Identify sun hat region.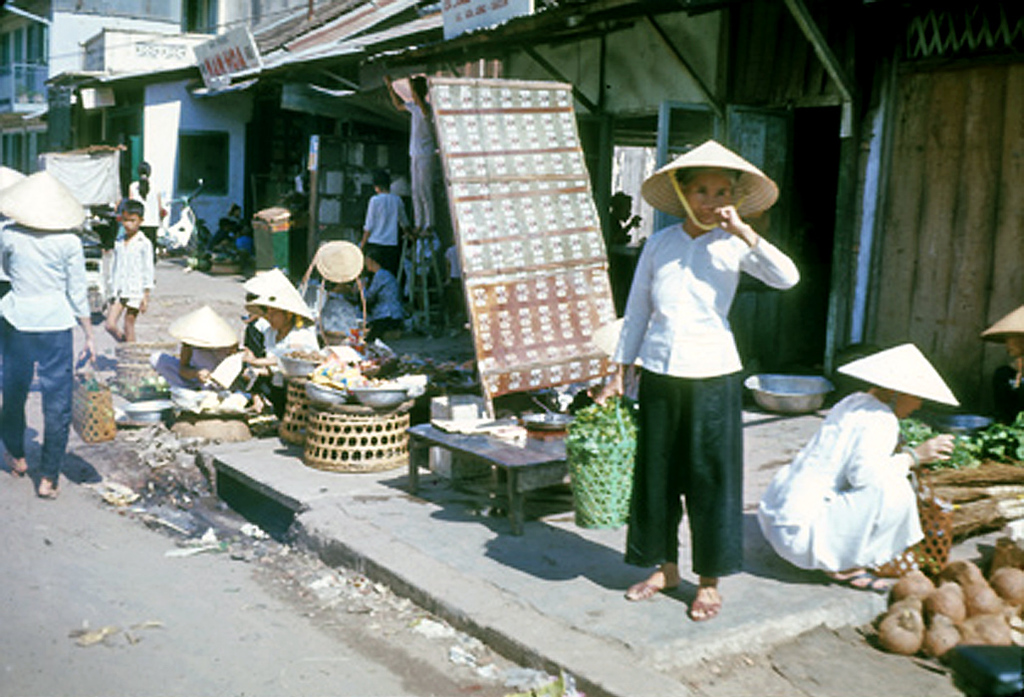
Region: {"x1": 0, "y1": 169, "x2": 91, "y2": 237}.
